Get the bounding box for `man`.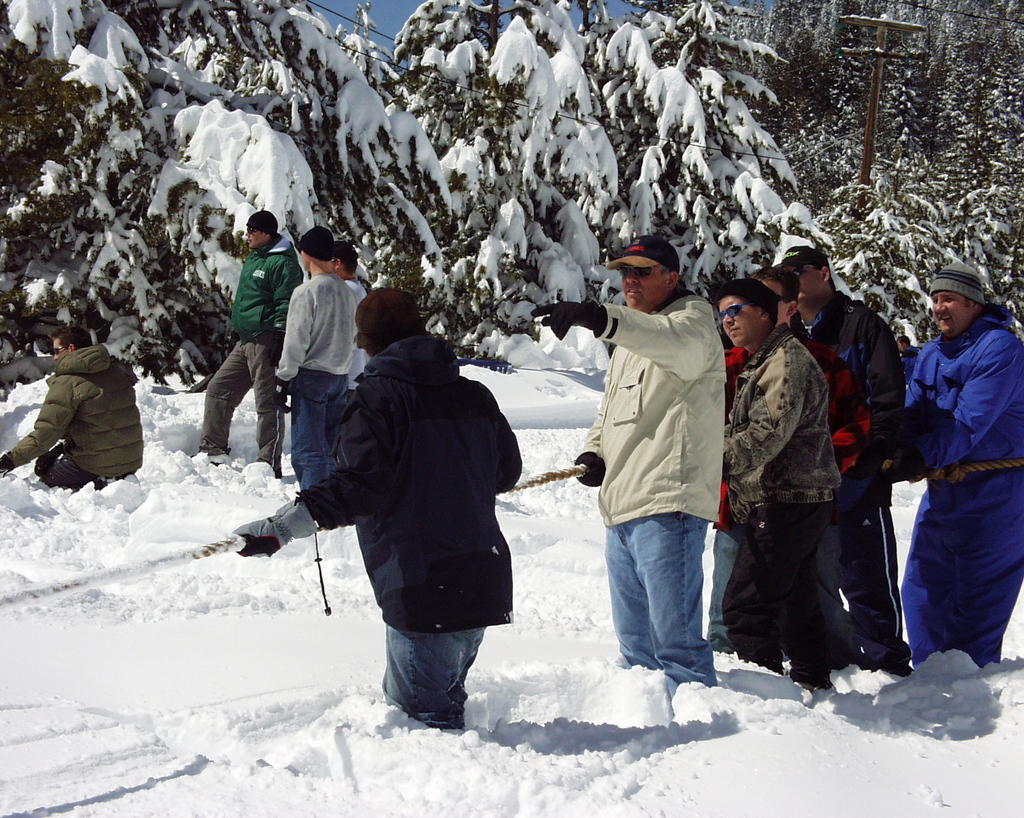
select_region(881, 261, 1023, 669).
